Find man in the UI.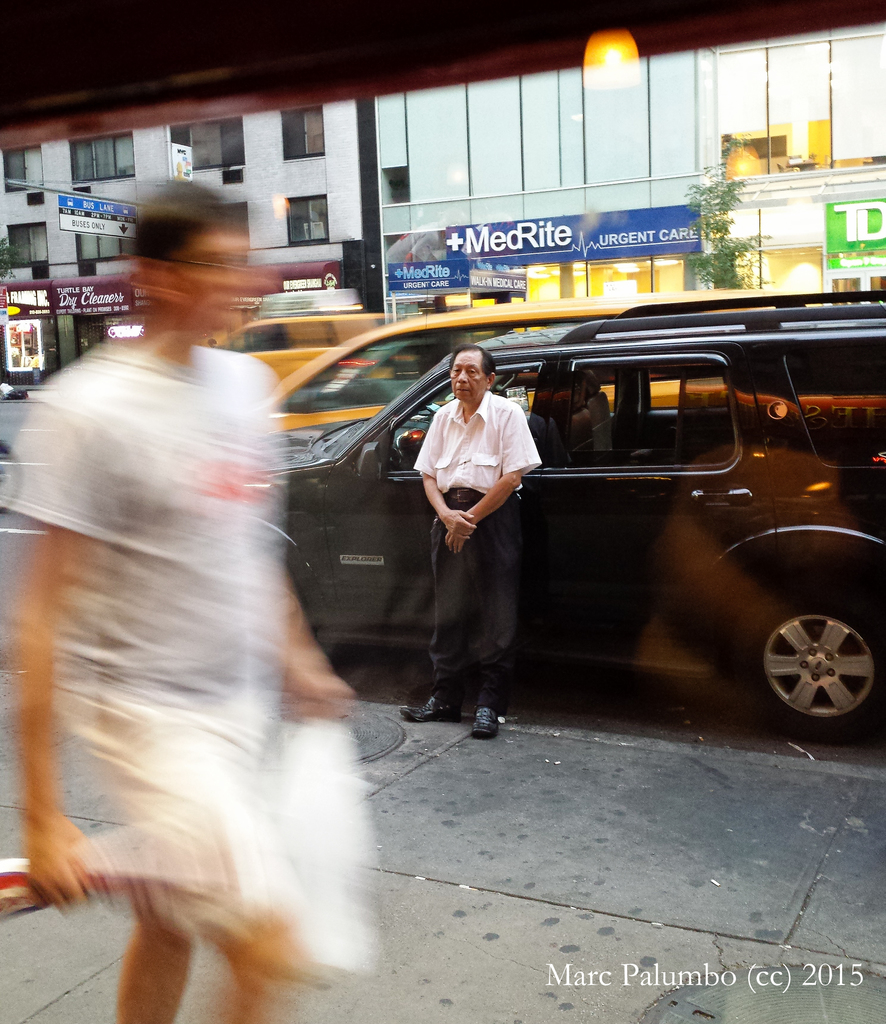
UI element at select_region(395, 344, 541, 743).
